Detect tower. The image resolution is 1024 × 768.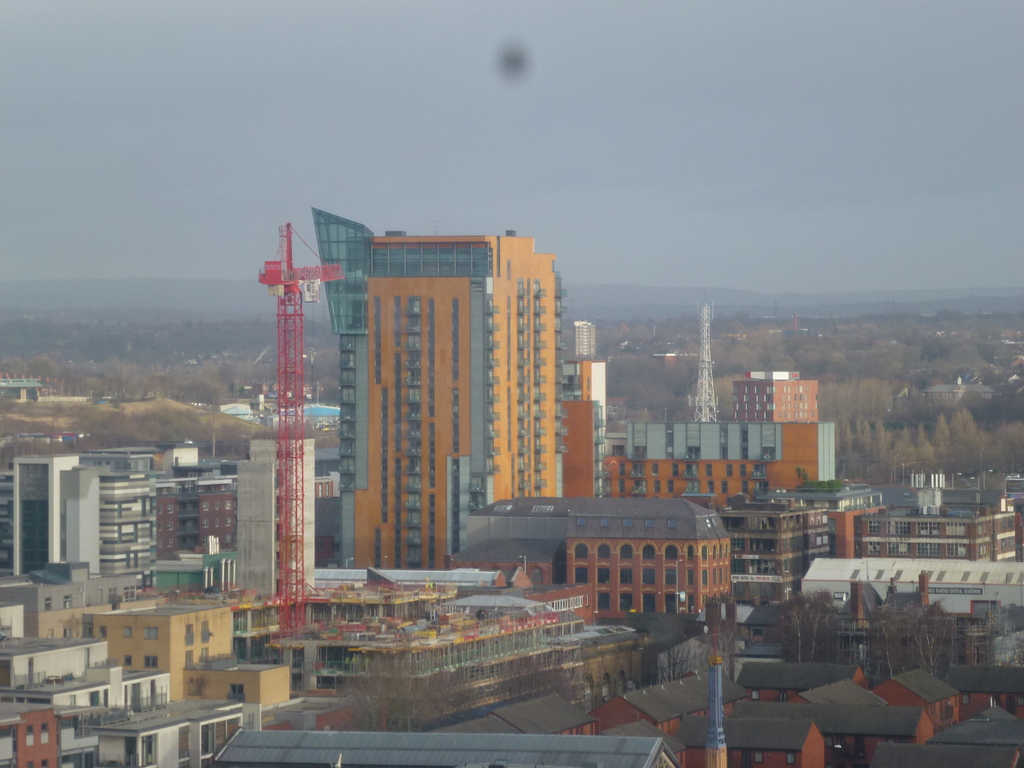
region(262, 213, 361, 641).
